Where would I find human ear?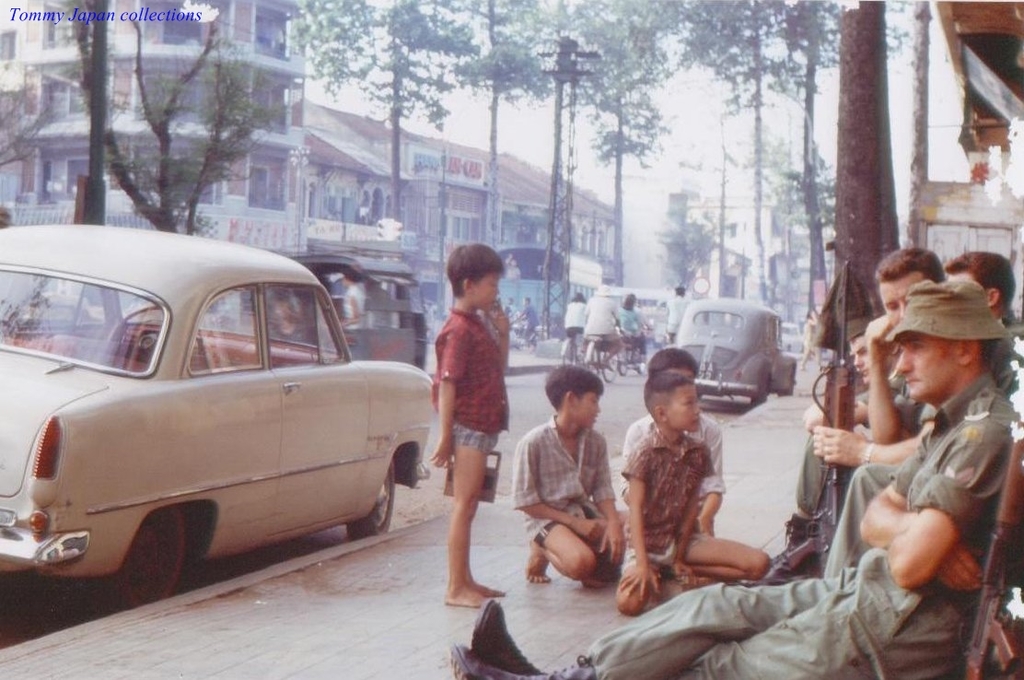
At pyautogui.locateOnScreen(464, 277, 471, 291).
